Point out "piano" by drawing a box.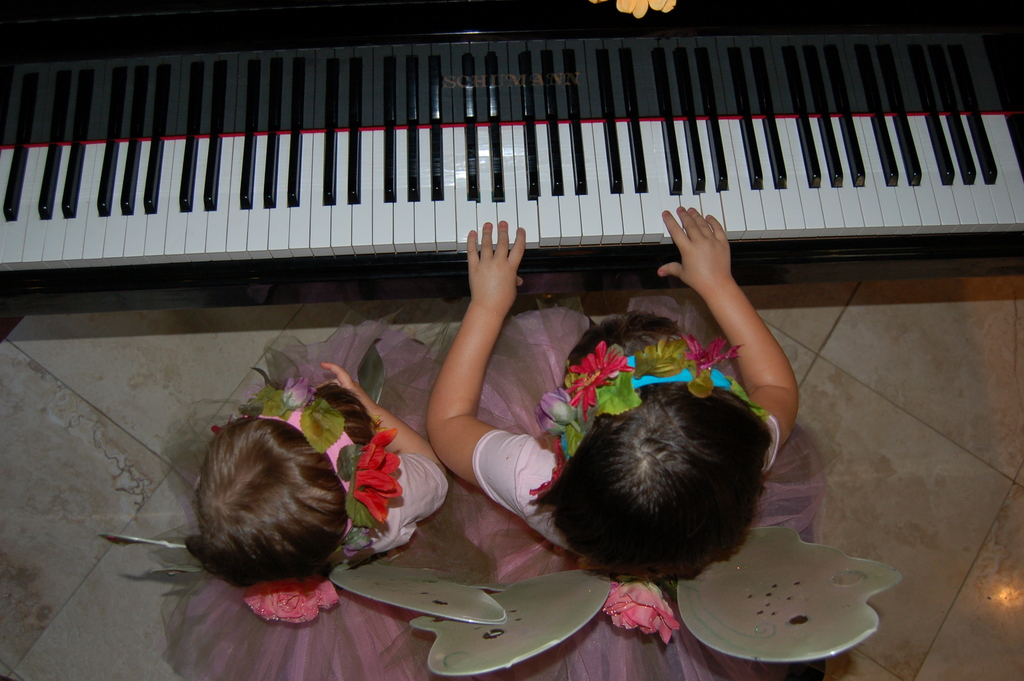
select_region(0, 13, 982, 336).
